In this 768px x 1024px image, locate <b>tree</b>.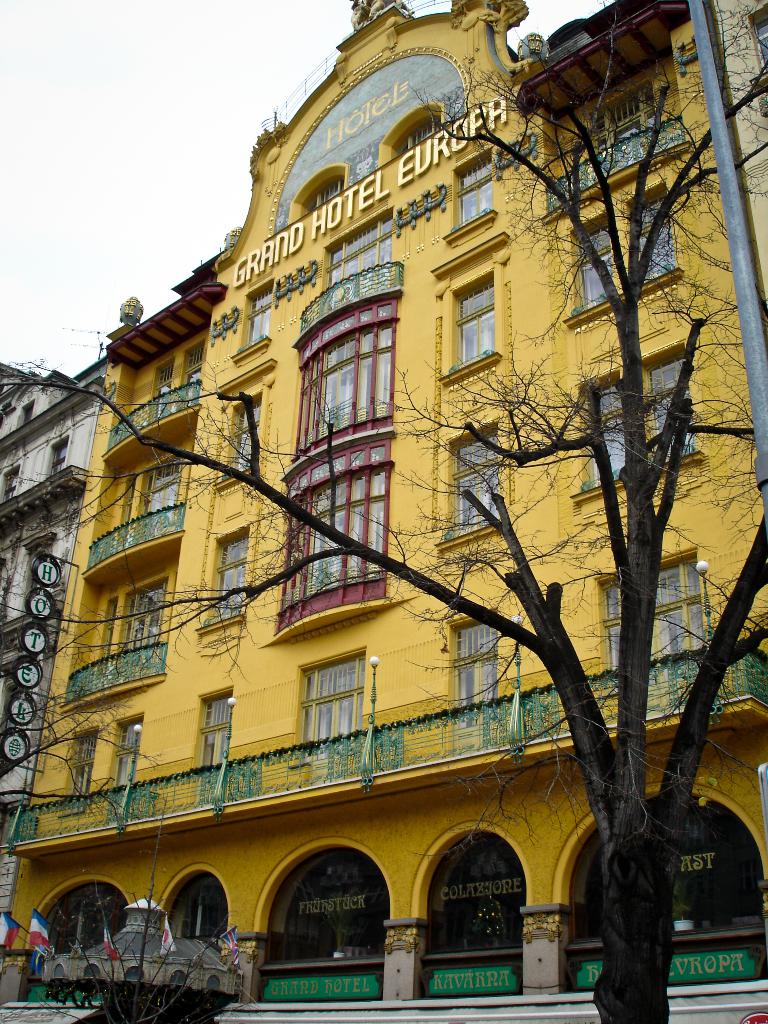
Bounding box: <bbox>17, 810, 222, 1023</bbox>.
